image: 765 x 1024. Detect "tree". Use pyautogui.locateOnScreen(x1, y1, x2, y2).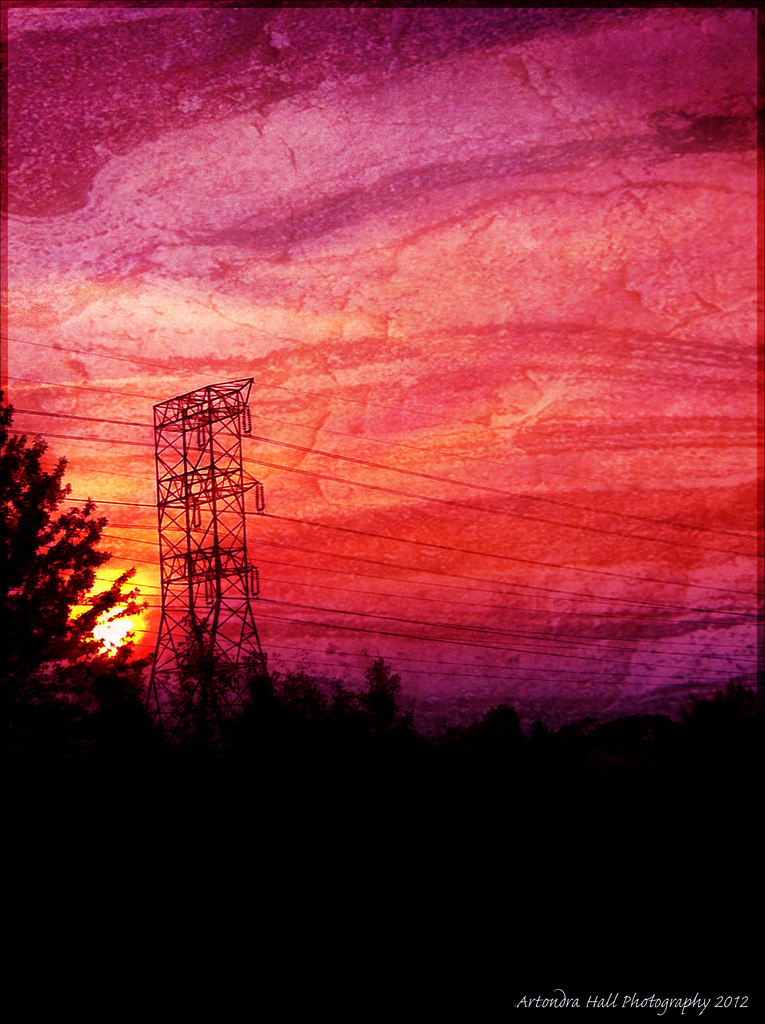
pyautogui.locateOnScreen(286, 669, 332, 720).
